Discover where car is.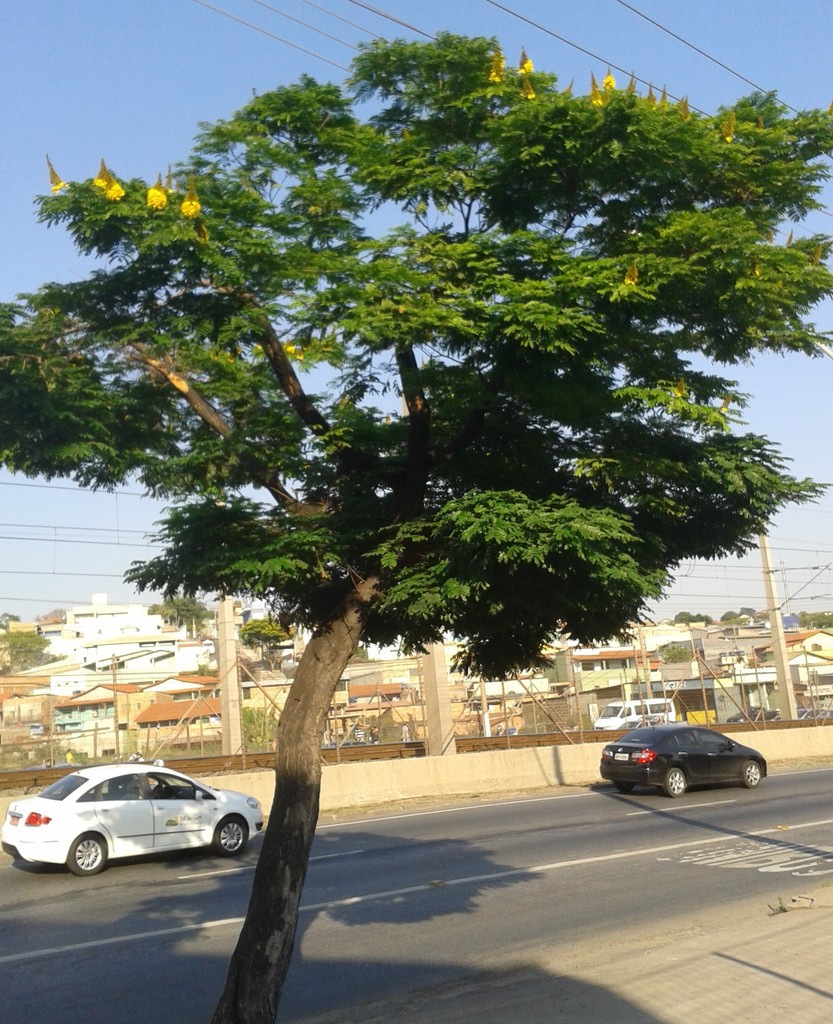
Discovered at pyautogui.locateOnScreen(594, 724, 764, 801).
